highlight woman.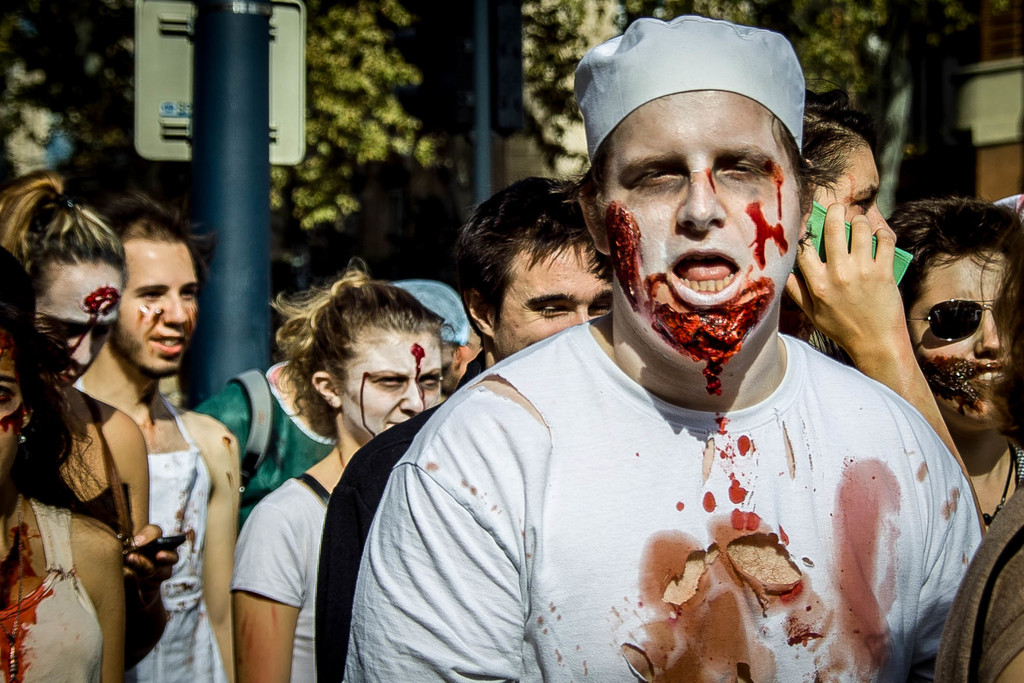
Highlighted region: 0:174:172:673.
